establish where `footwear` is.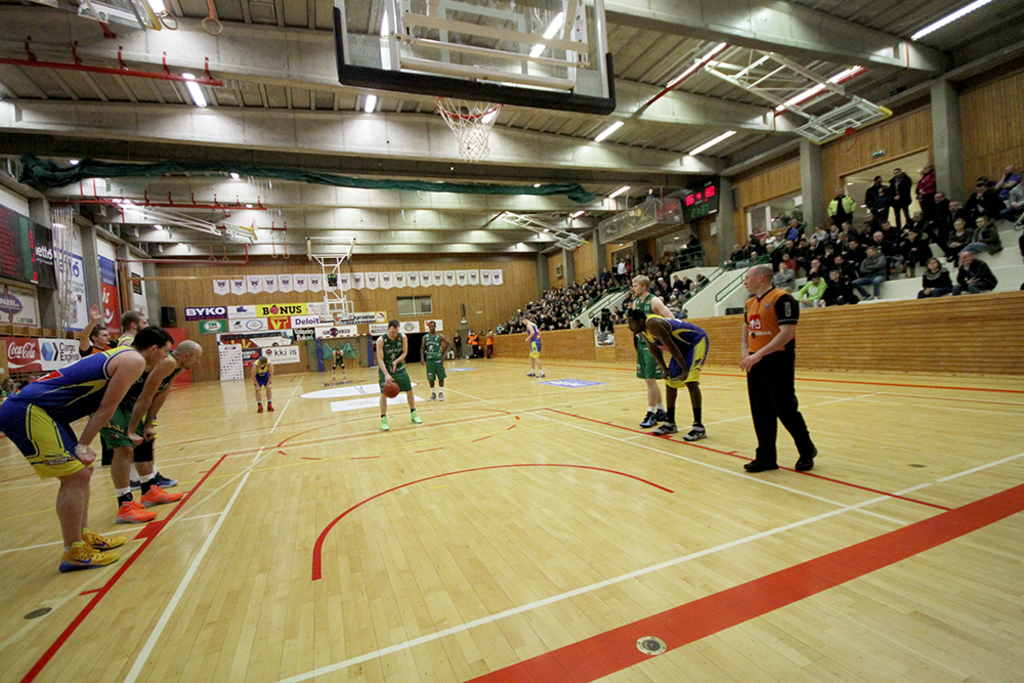
Established at box(792, 454, 815, 473).
